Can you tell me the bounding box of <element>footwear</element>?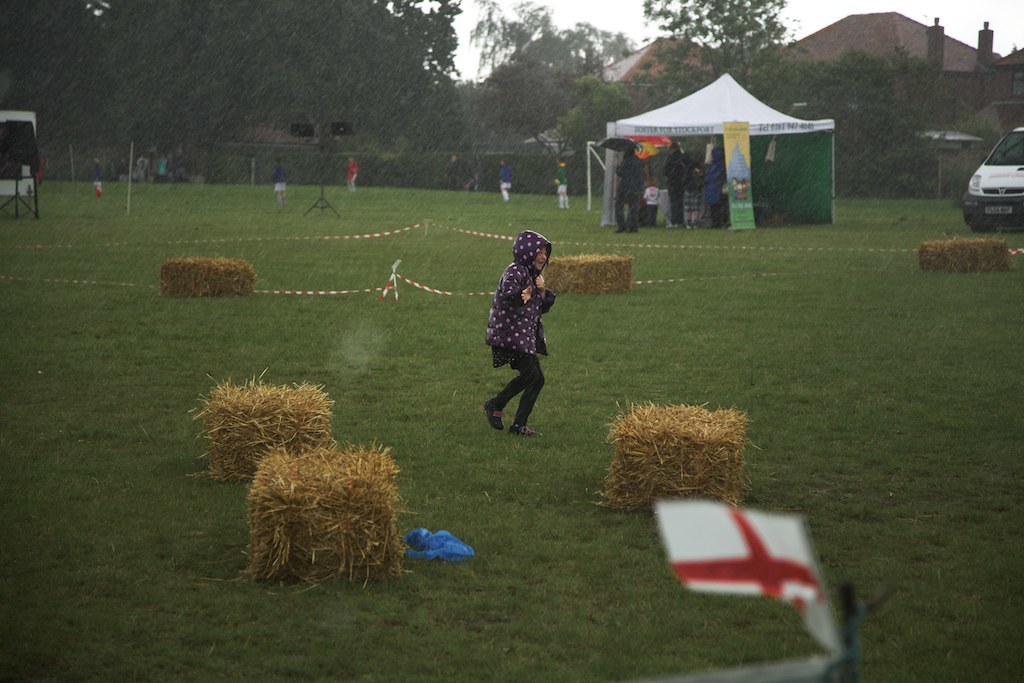
(504,414,545,441).
